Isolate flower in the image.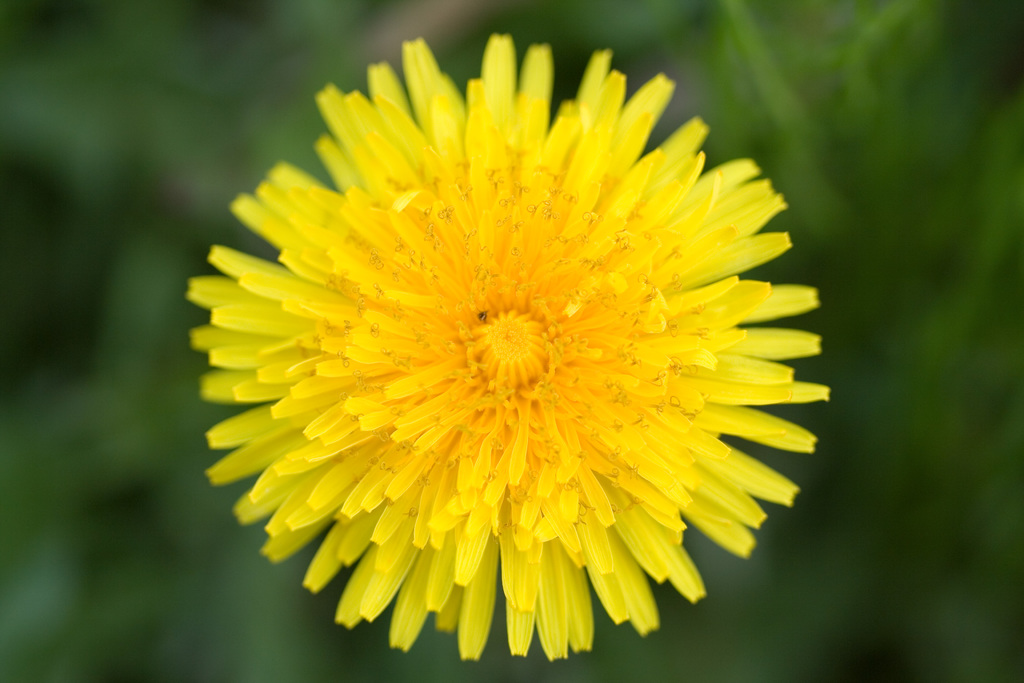
Isolated region: {"left": 167, "top": 42, "right": 822, "bottom": 682}.
